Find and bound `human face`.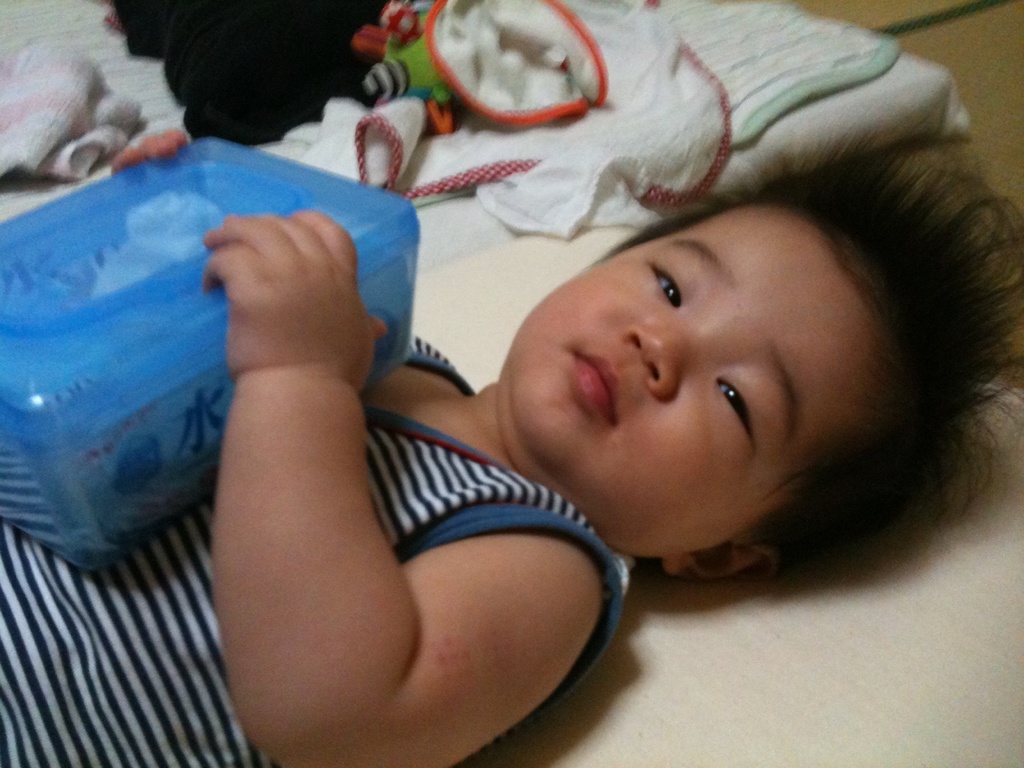
Bound: {"x1": 518, "y1": 208, "x2": 877, "y2": 553}.
